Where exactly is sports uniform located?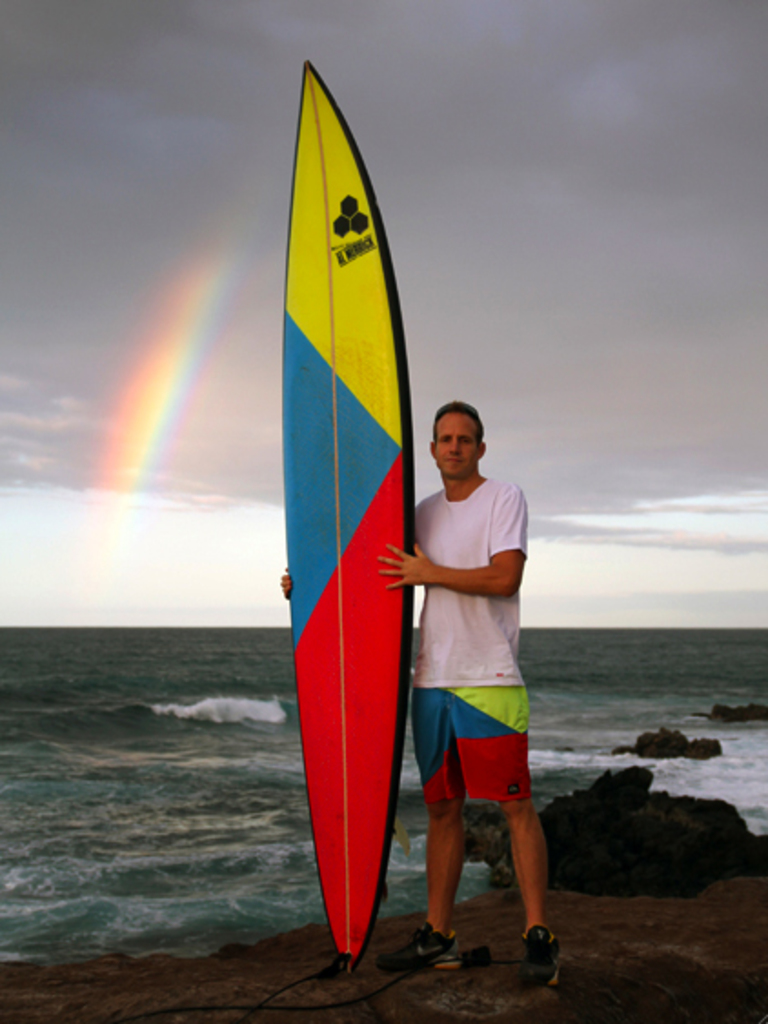
Its bounding box is Rect(380, 478, 561, 982).
